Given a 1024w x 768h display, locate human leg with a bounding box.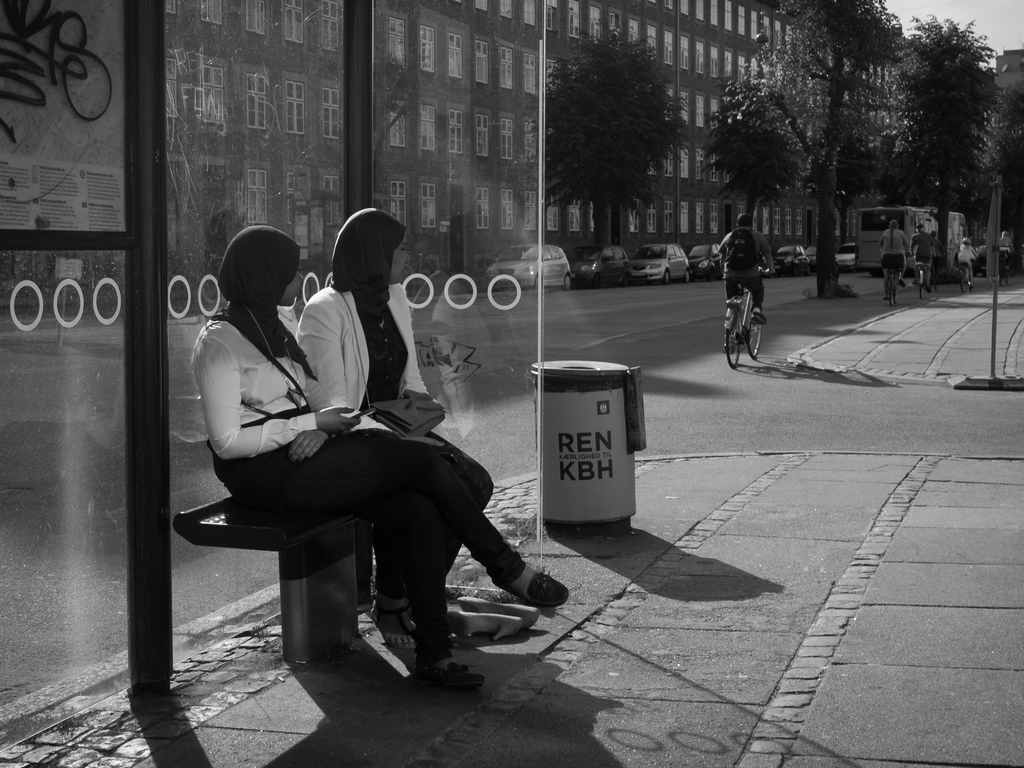
Located: l=744, t=278, r=765, b=322.
